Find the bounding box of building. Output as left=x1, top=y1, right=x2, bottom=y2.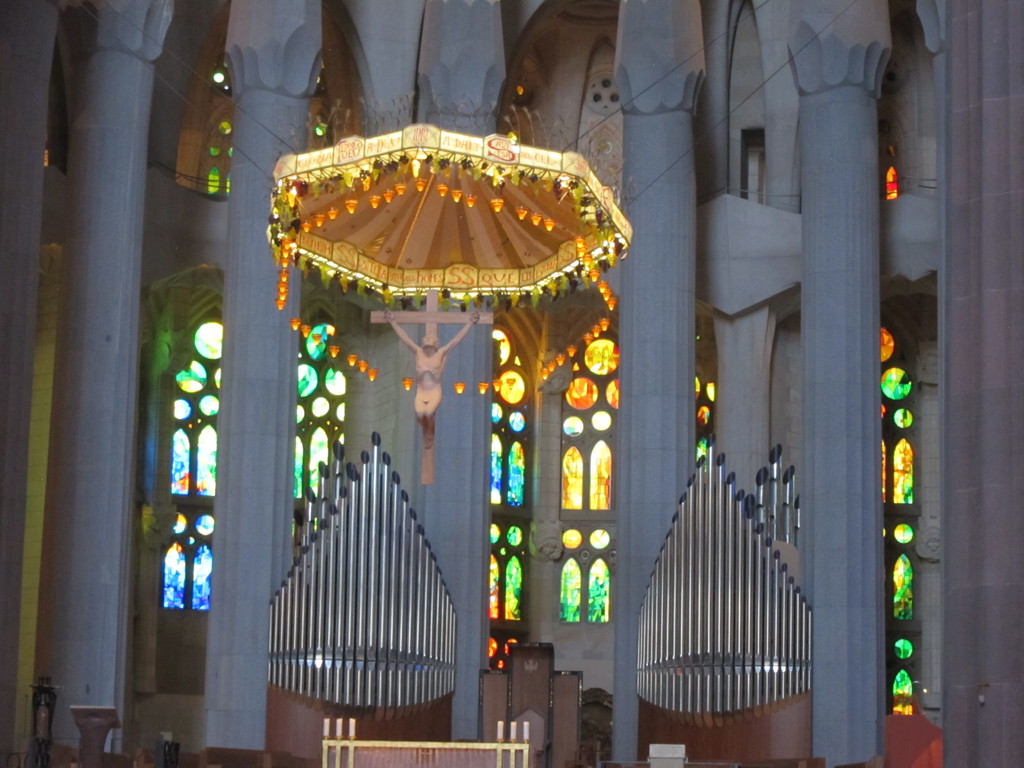
left=1, top=0, right=1023, bottom=765.
